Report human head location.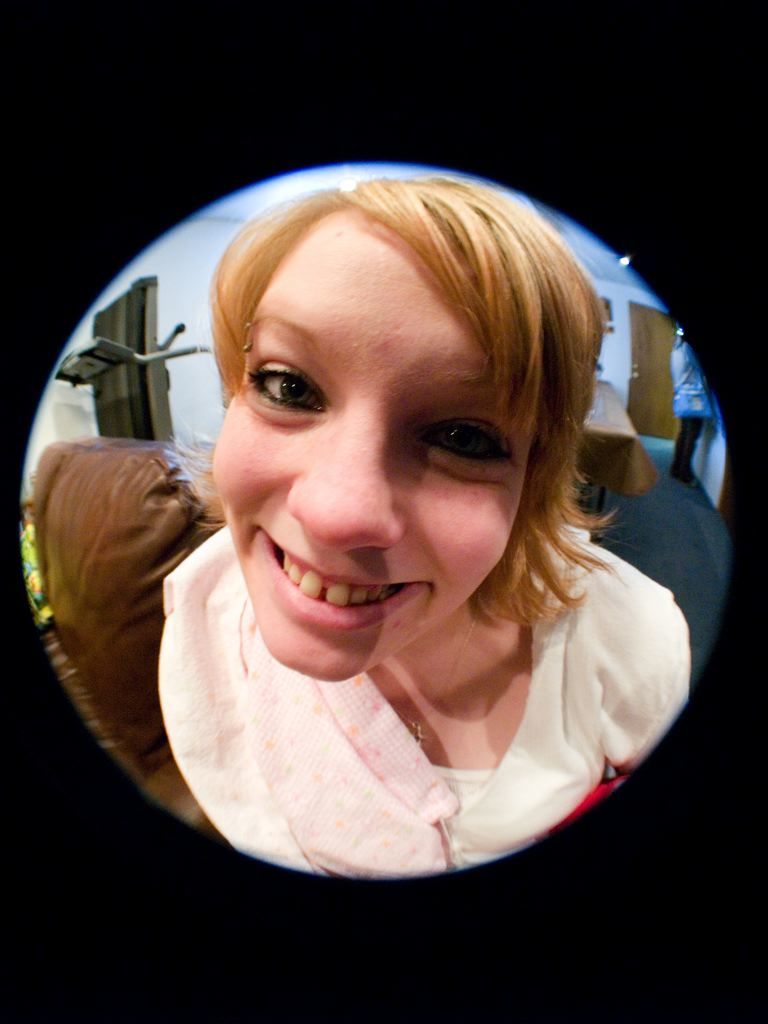
Report: 203,168,622,682.
